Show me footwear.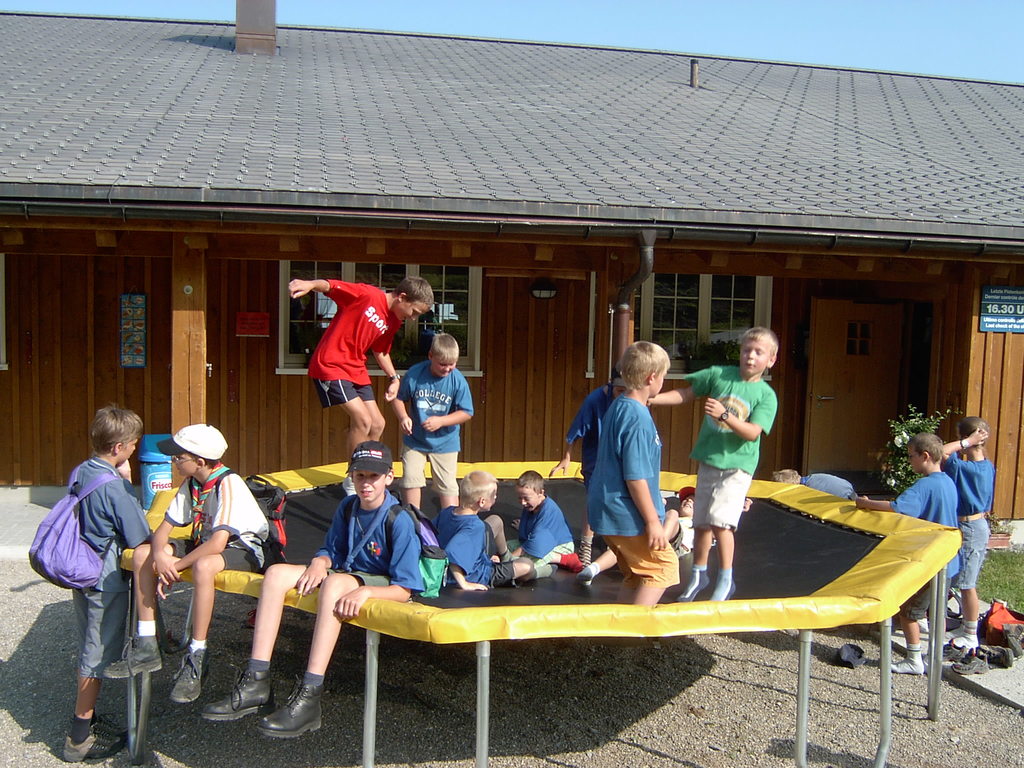
footwear is here: bbox=(572, 557, 598, 580).
